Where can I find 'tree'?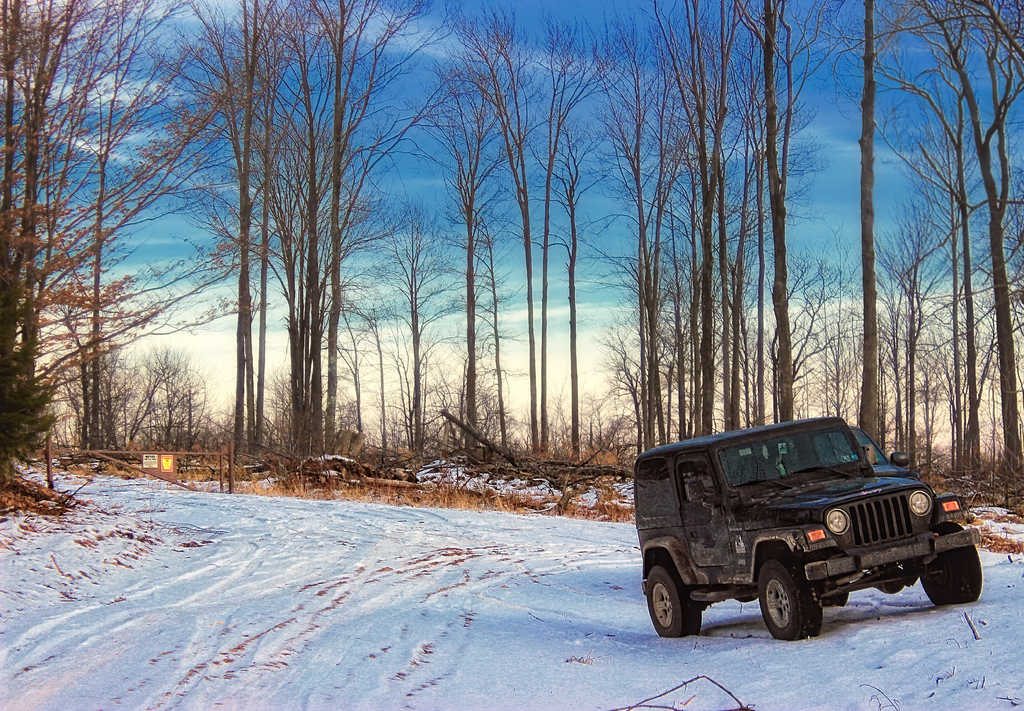
You can find it at [22,38,251,526].
